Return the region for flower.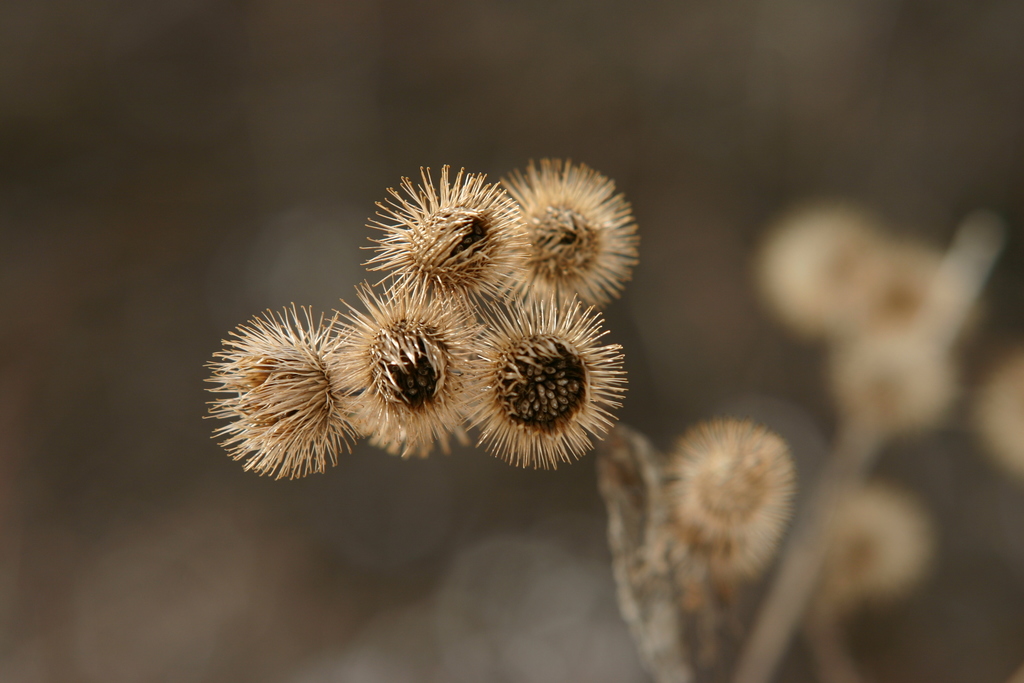
crop(459, 293, 625, 461).
